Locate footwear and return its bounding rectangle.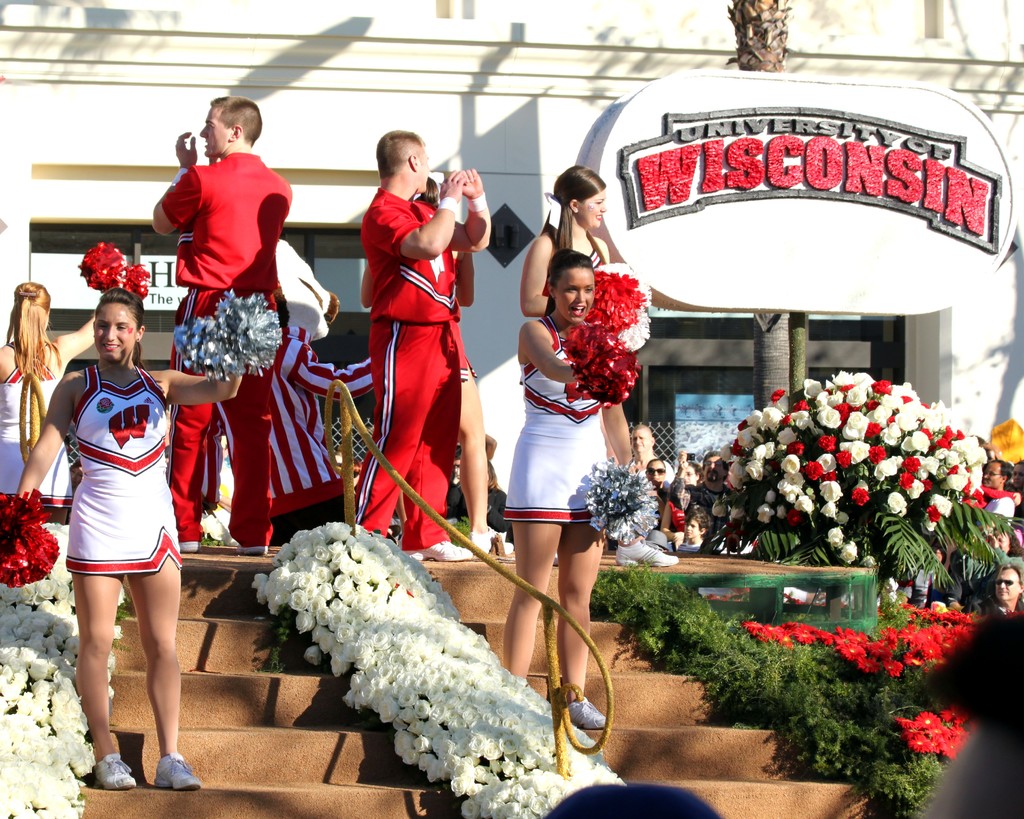
<region>85, 757, 138, 789</region>.
